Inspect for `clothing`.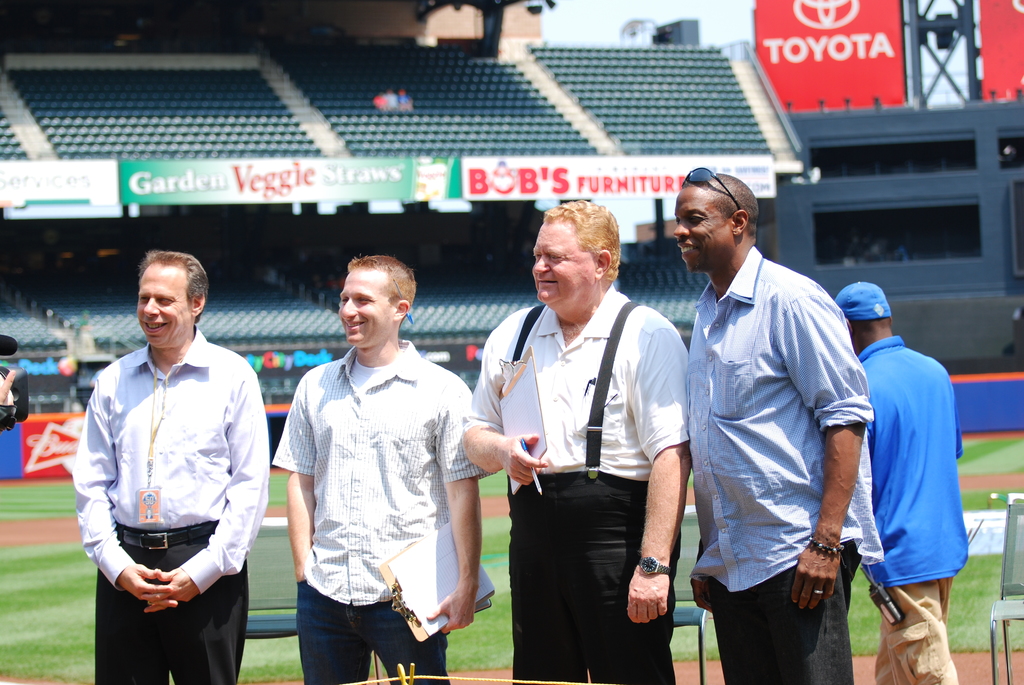
Inspection: rect(848, 319, 967, 631).
